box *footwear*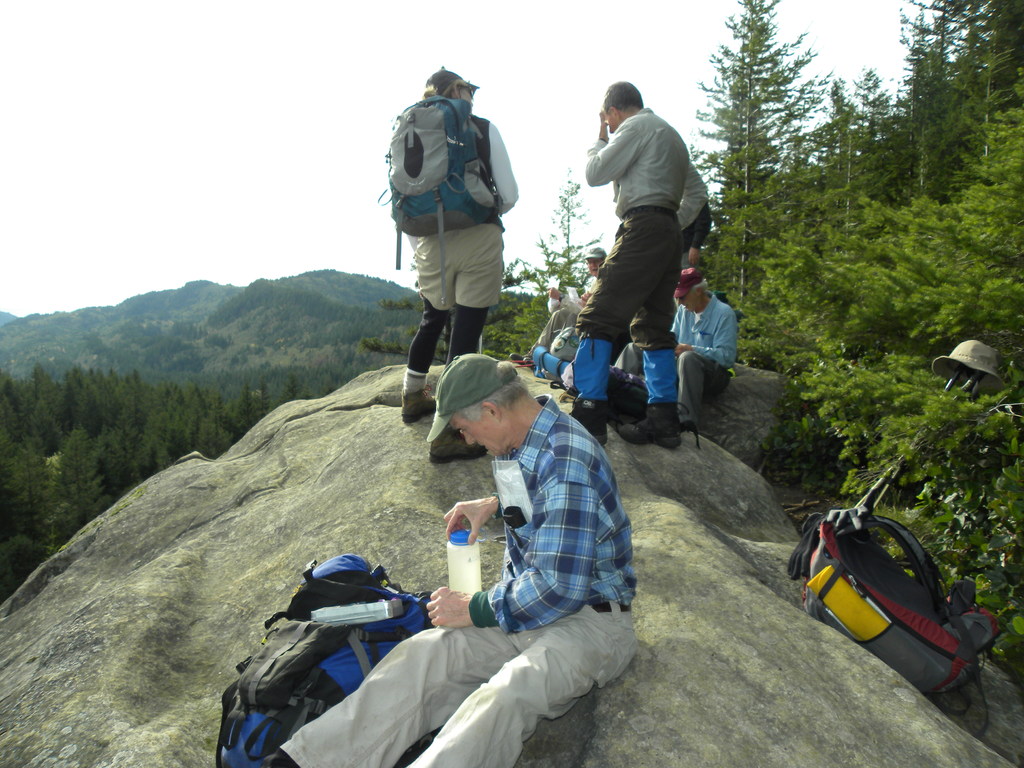
left=508, top=355, right=534, bottom=365
